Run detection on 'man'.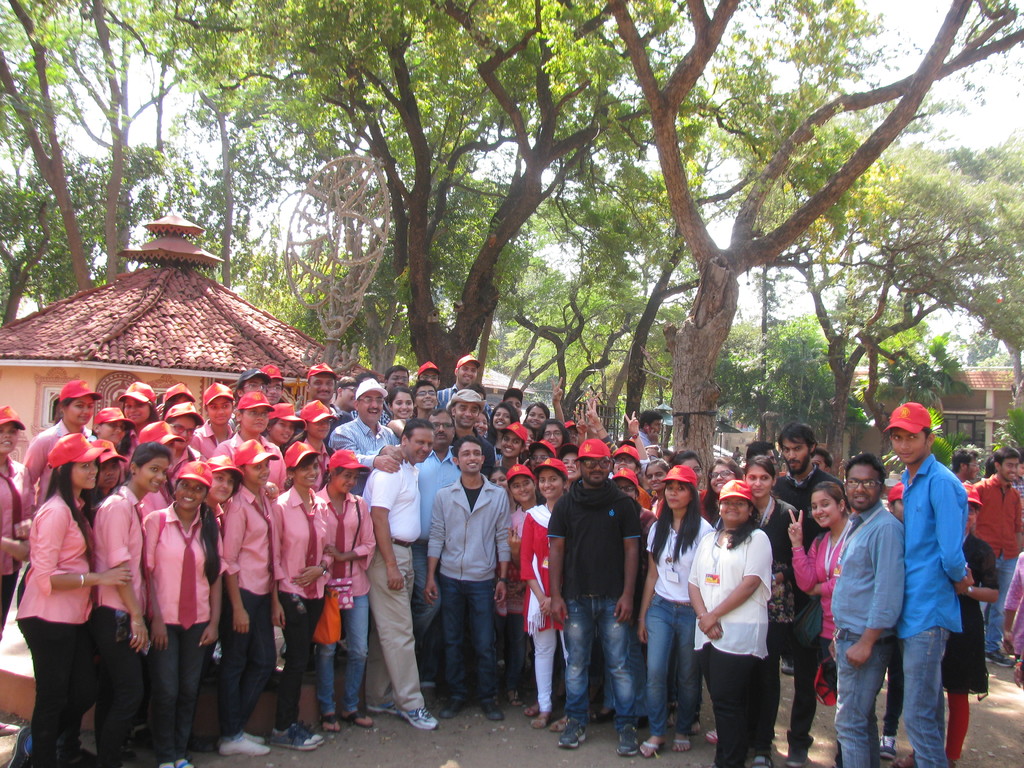
Result: pyautogui.locateOnScreen(414, 415, 459, 667).
